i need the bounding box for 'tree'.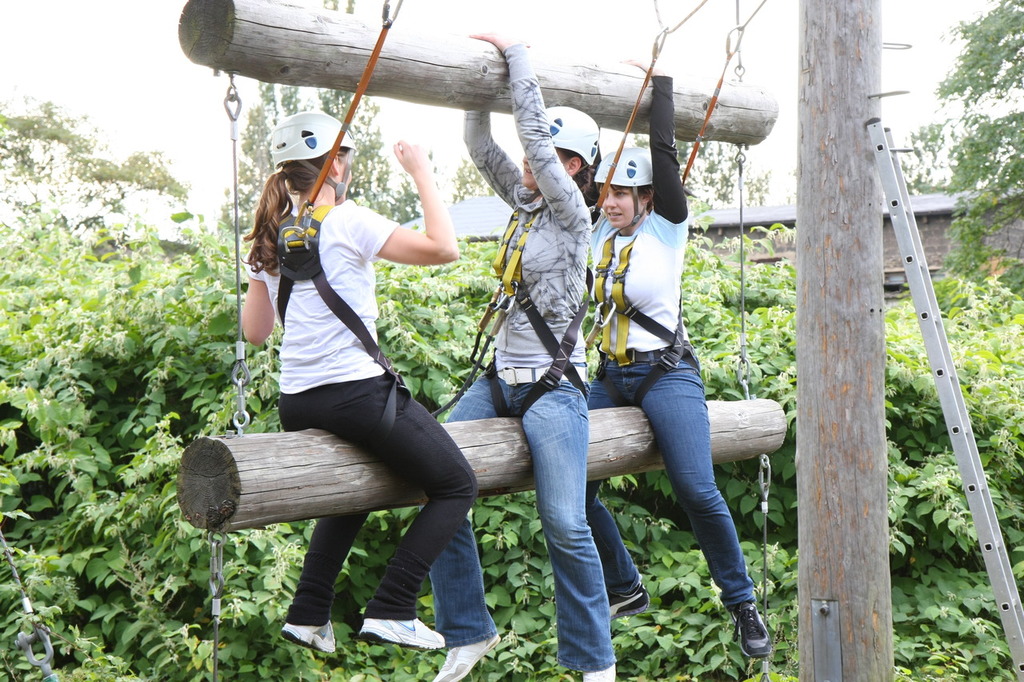
Here it is: rect(0, 87, 186, 235).
